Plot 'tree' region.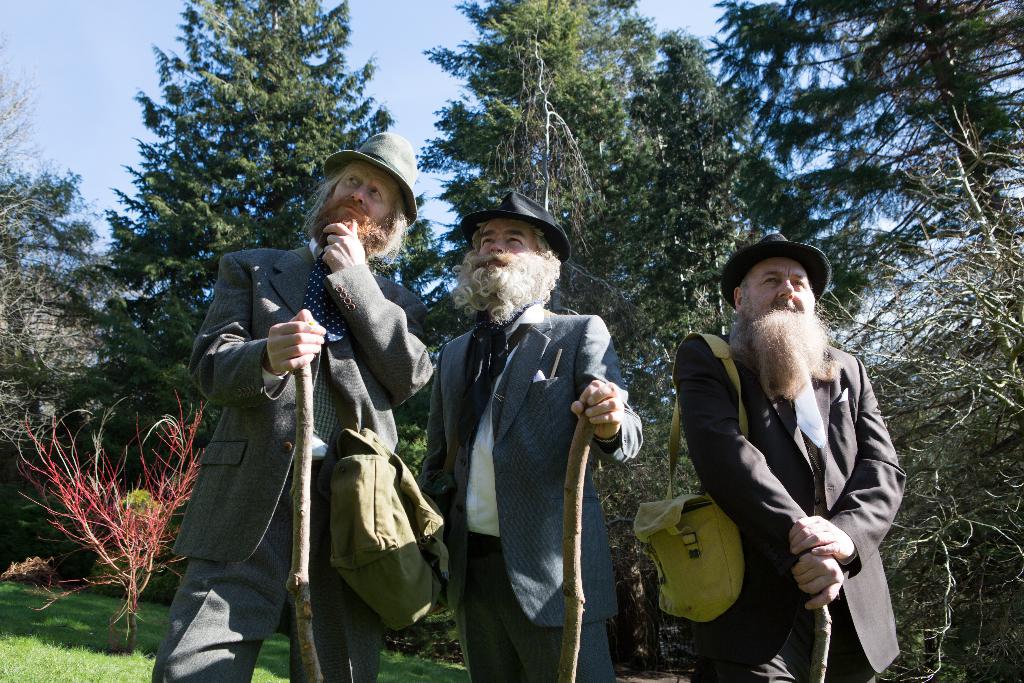
Plotted at pyautogui.locateOnScreen(406, 0, 728, 609).
